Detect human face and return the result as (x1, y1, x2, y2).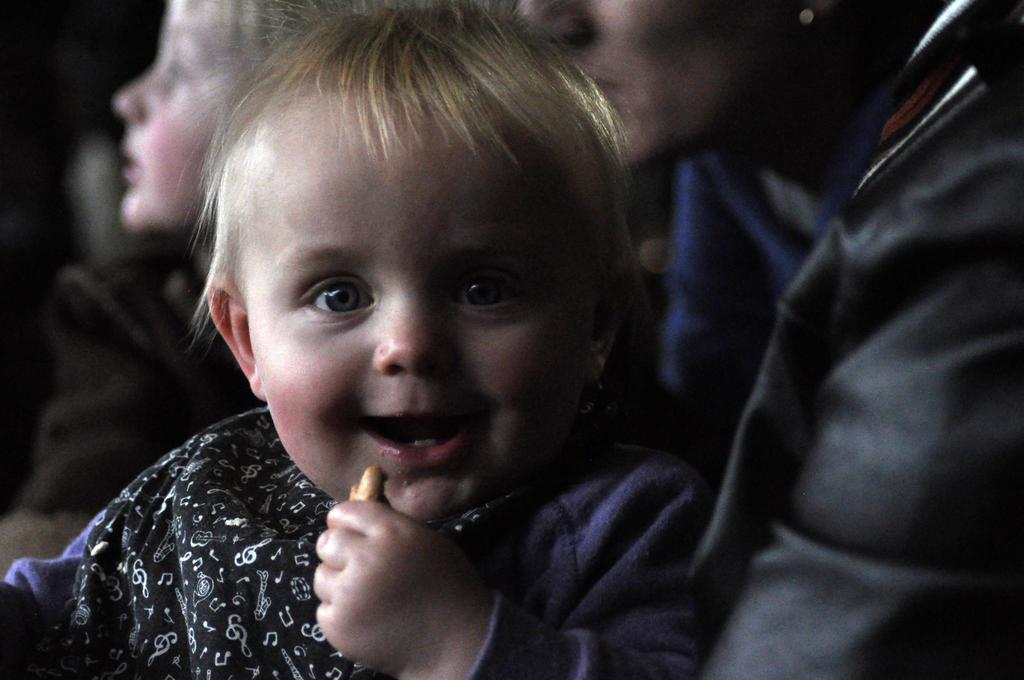
(520, 0, 758, 168).
